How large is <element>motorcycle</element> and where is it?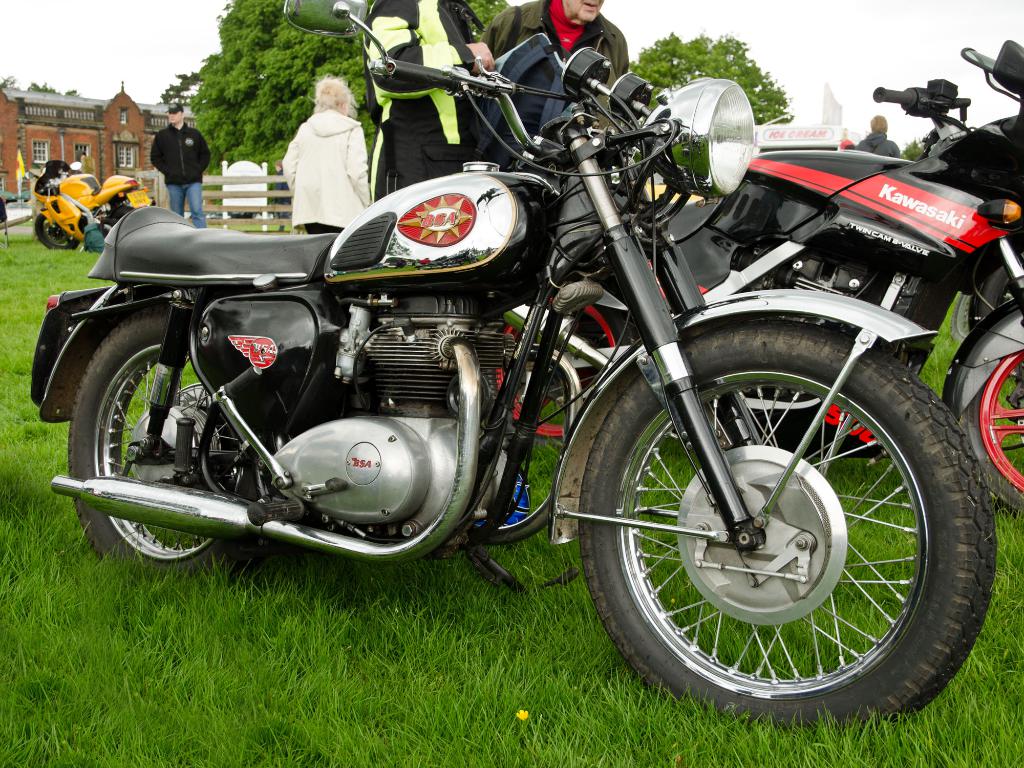
Bounding box: <box>509,40,1023,518</box>.
